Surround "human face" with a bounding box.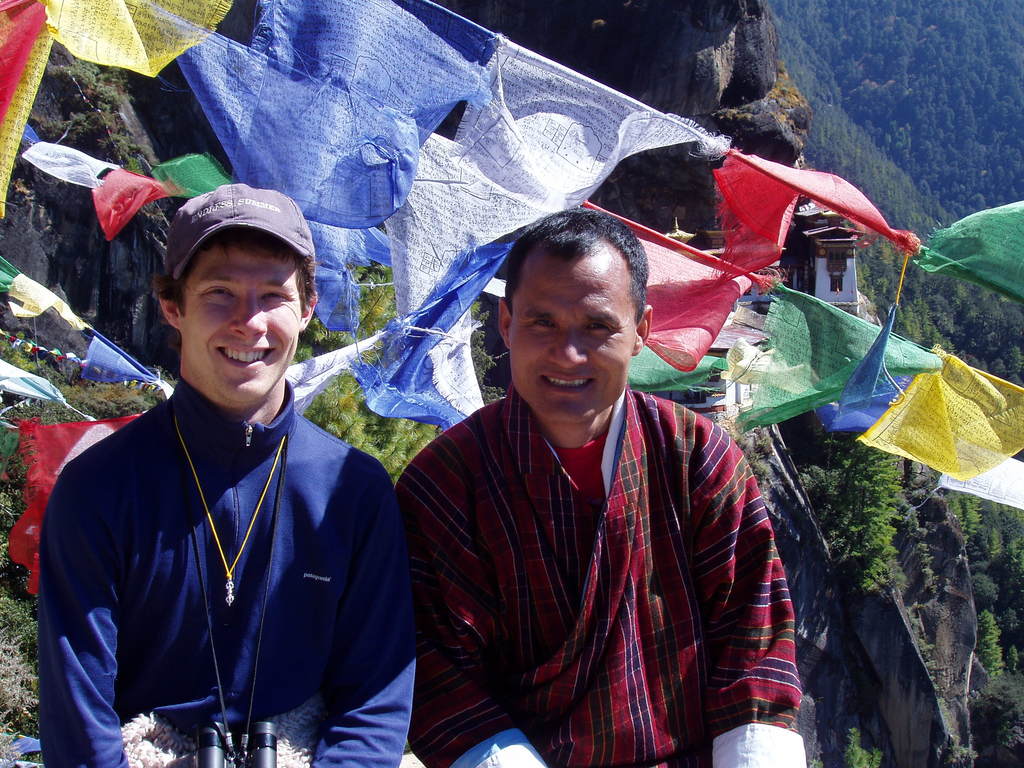
crop(506, 240, 634, 422).
